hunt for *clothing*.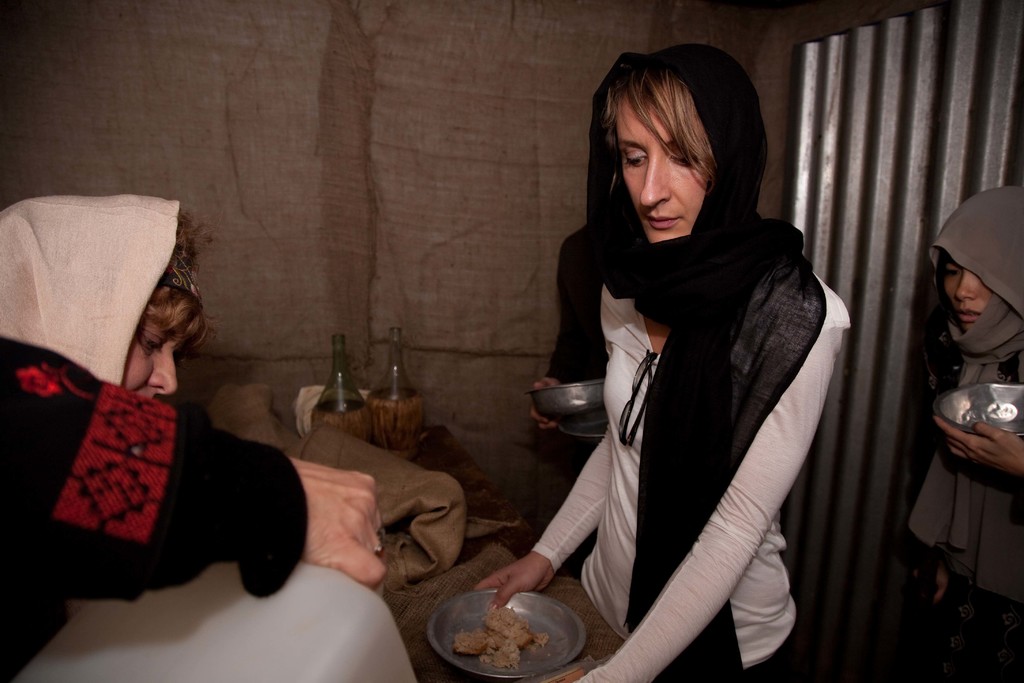
Hunted down at {"x1": 530, "y1": 113, "x2": 851, "y2": 682}.
